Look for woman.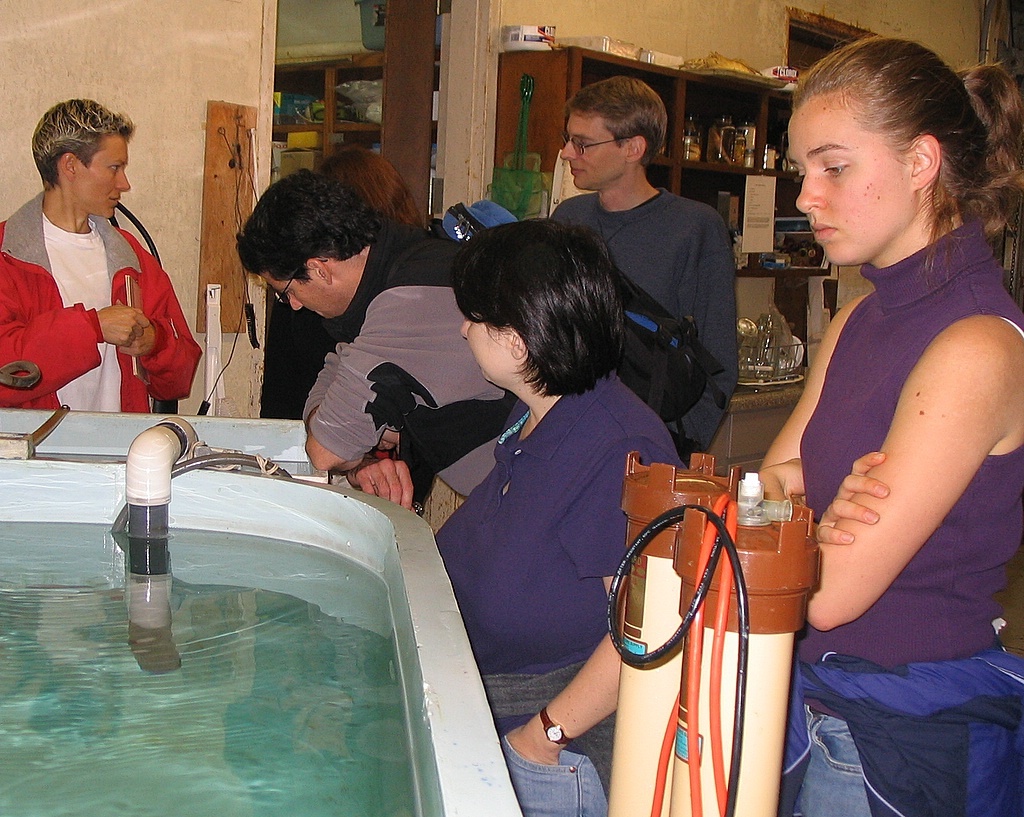
Found: box=[427, 219, 696, 816].
